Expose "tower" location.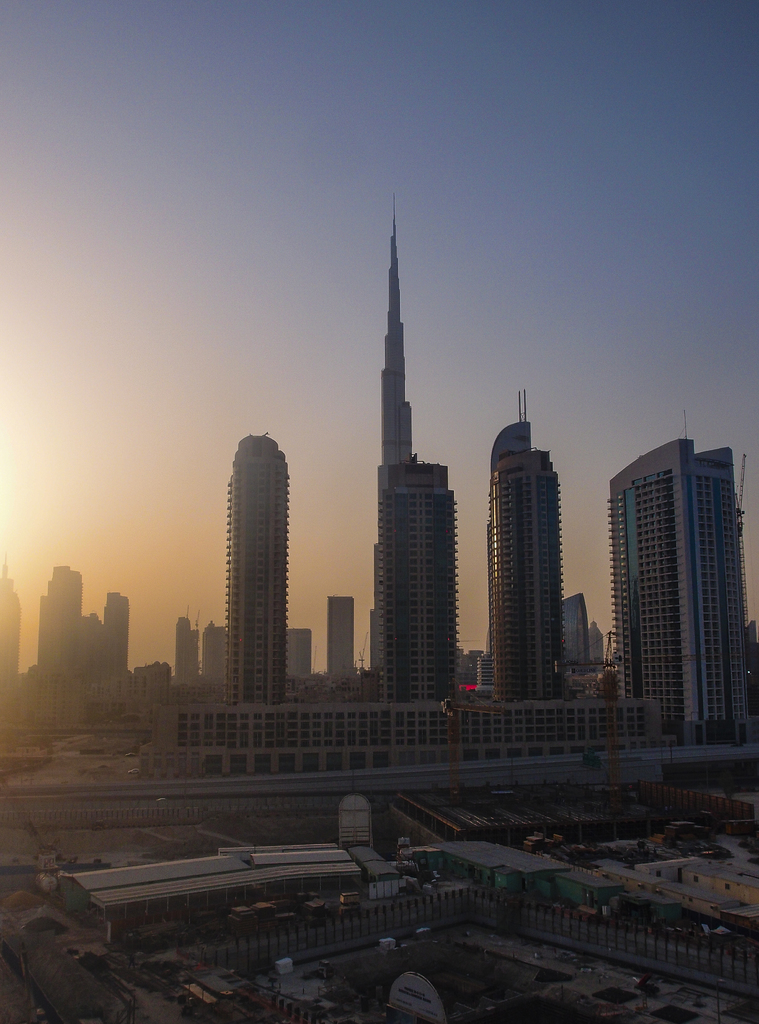
Exposed at (101, 593, 132, 694).
